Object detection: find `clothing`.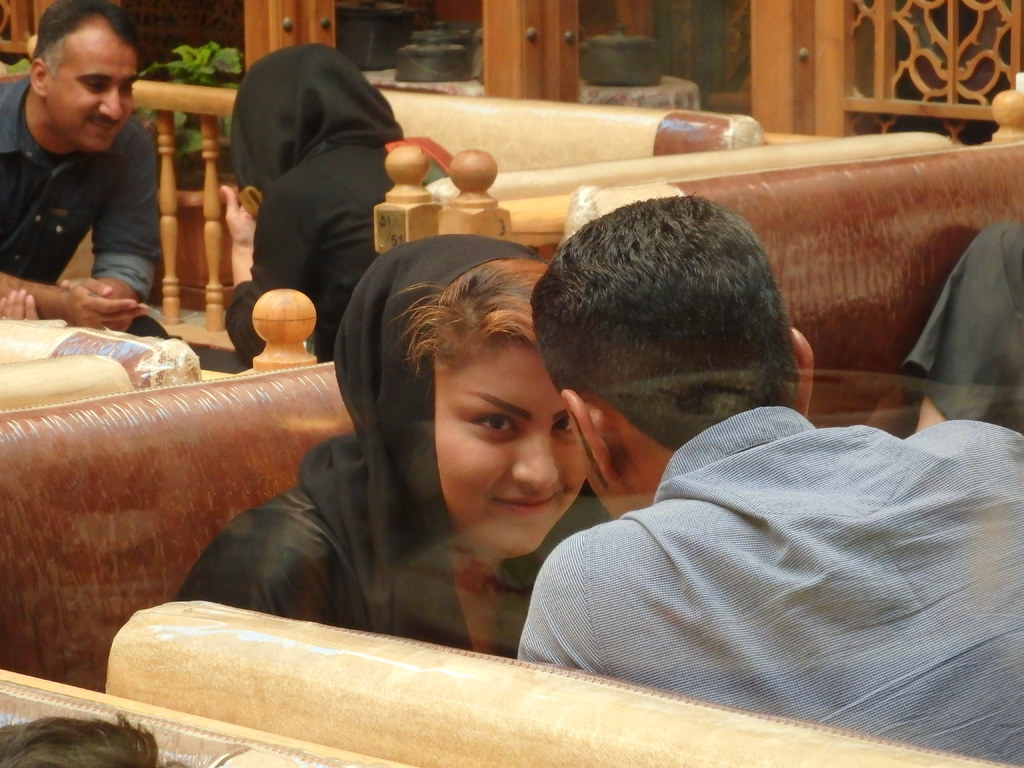
{"left": 0, "top": 74, "right": 168, "bottom": 342}.
